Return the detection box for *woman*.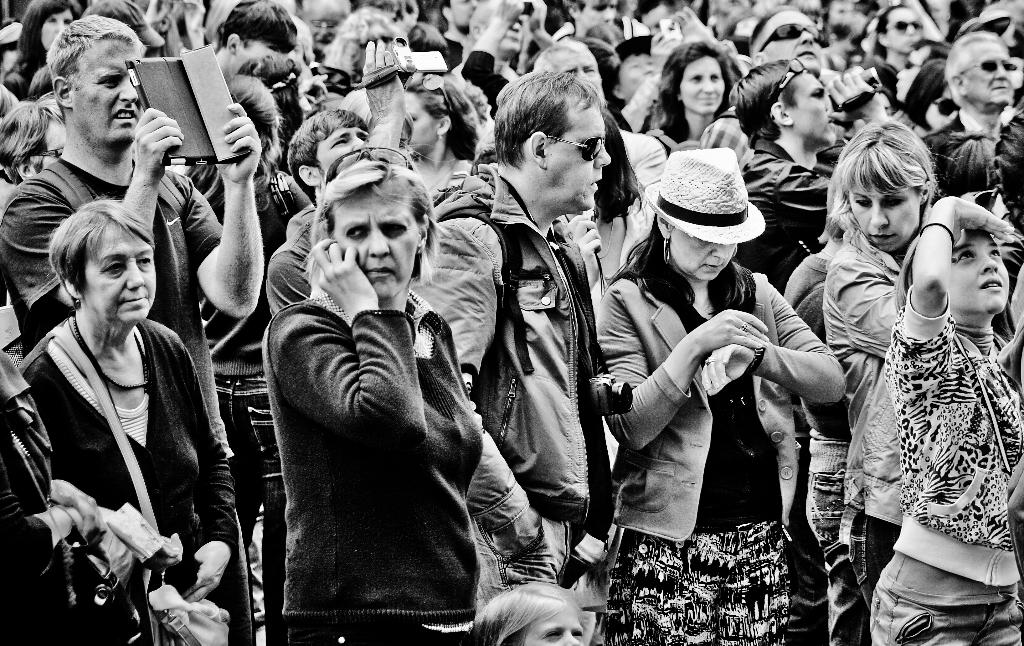
bbox(383, 71, 477, 194).
